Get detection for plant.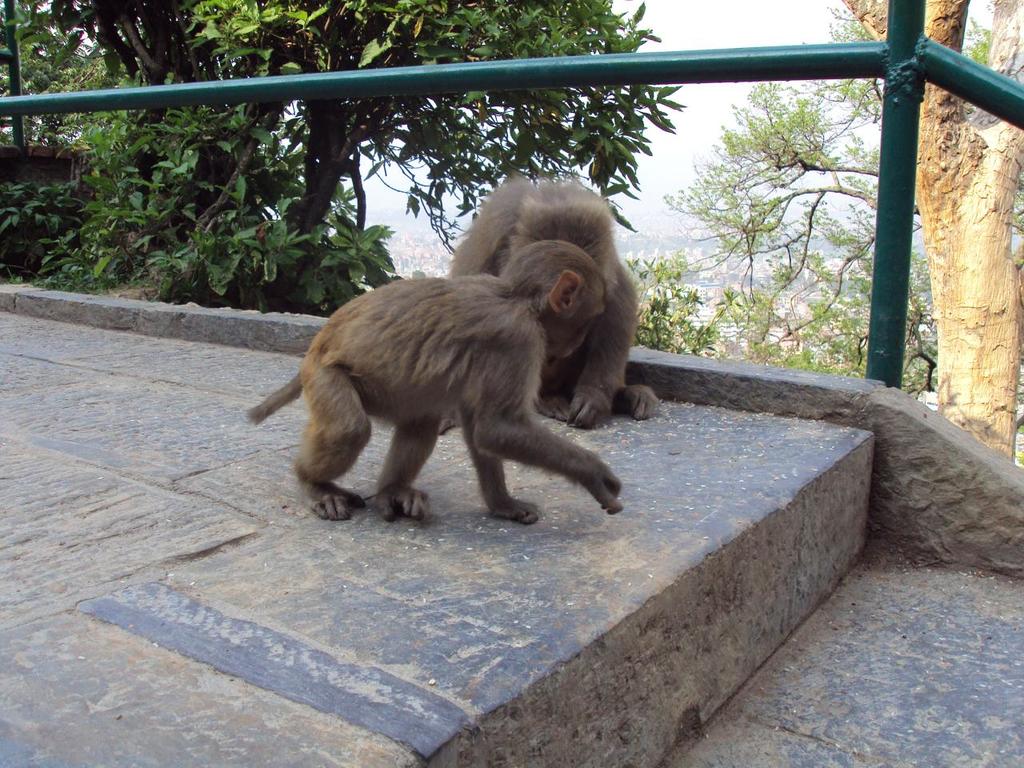
Detection: 797:287:883:383.
